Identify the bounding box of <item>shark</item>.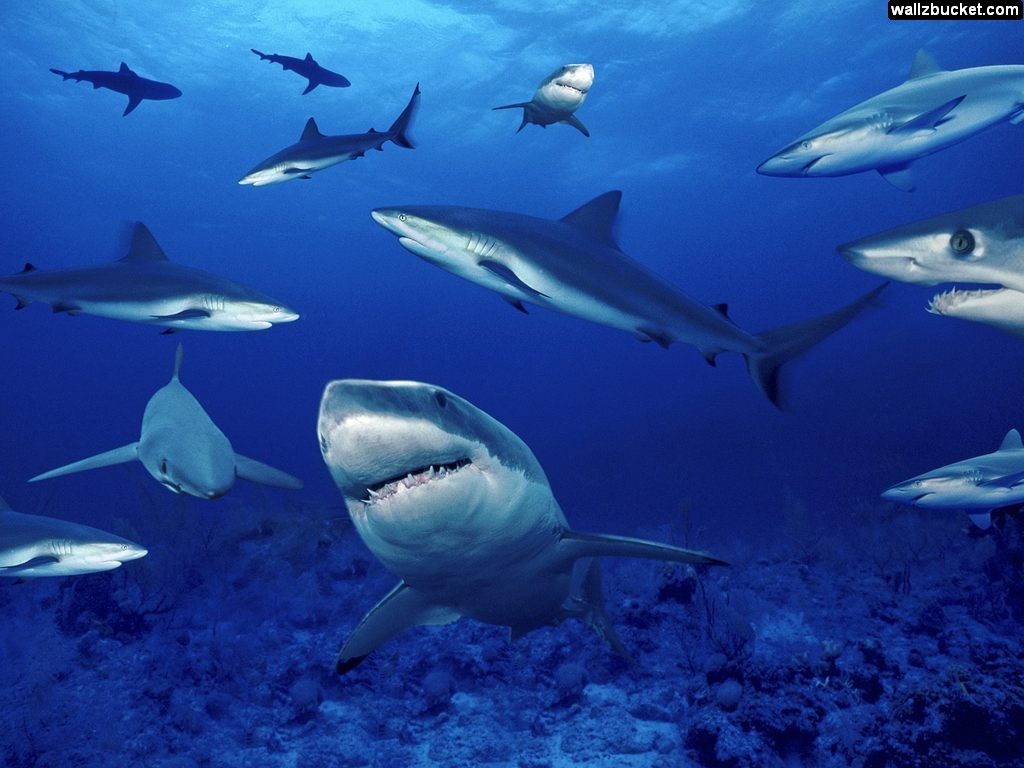
locate(241, 82, 420, 187).
